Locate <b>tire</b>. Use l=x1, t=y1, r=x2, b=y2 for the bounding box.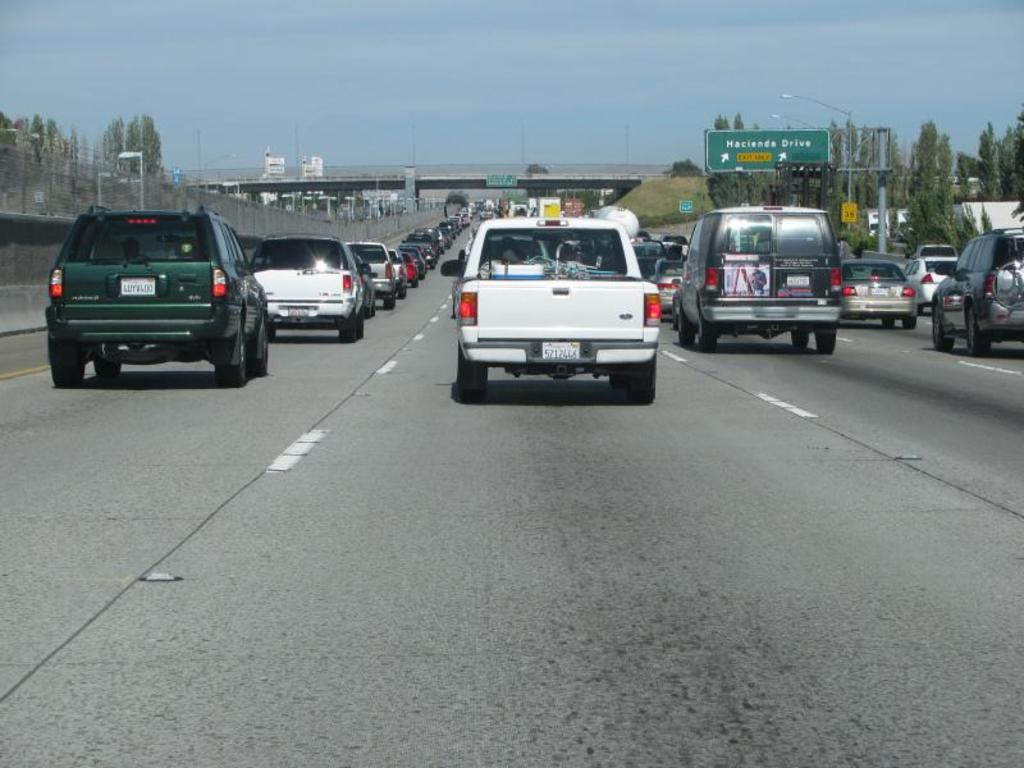
l=936, t=302, r=950, b=348.
